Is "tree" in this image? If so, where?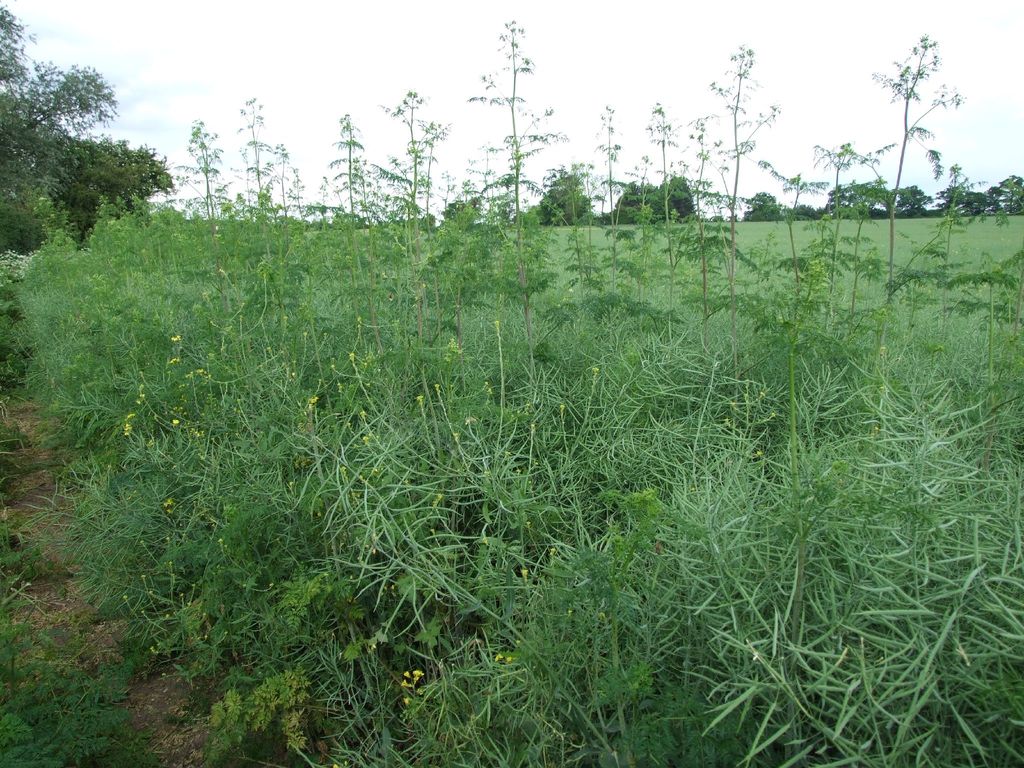
Yes, at 446/193/488/232.
